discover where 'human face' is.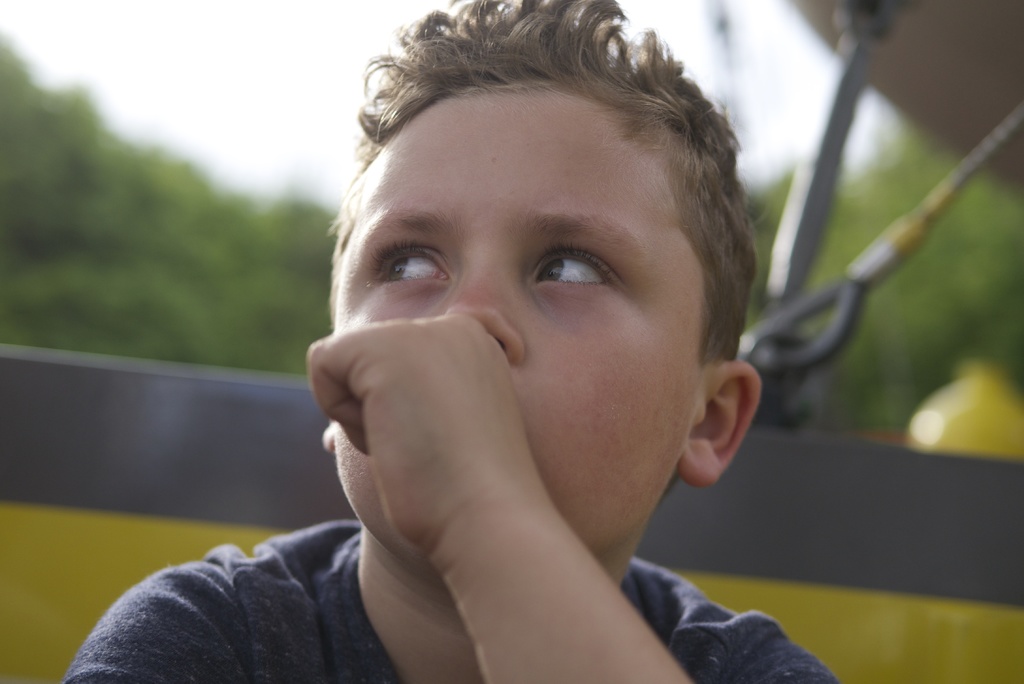
Discovered at (left=332, top=85, right=704, bottom=566).
